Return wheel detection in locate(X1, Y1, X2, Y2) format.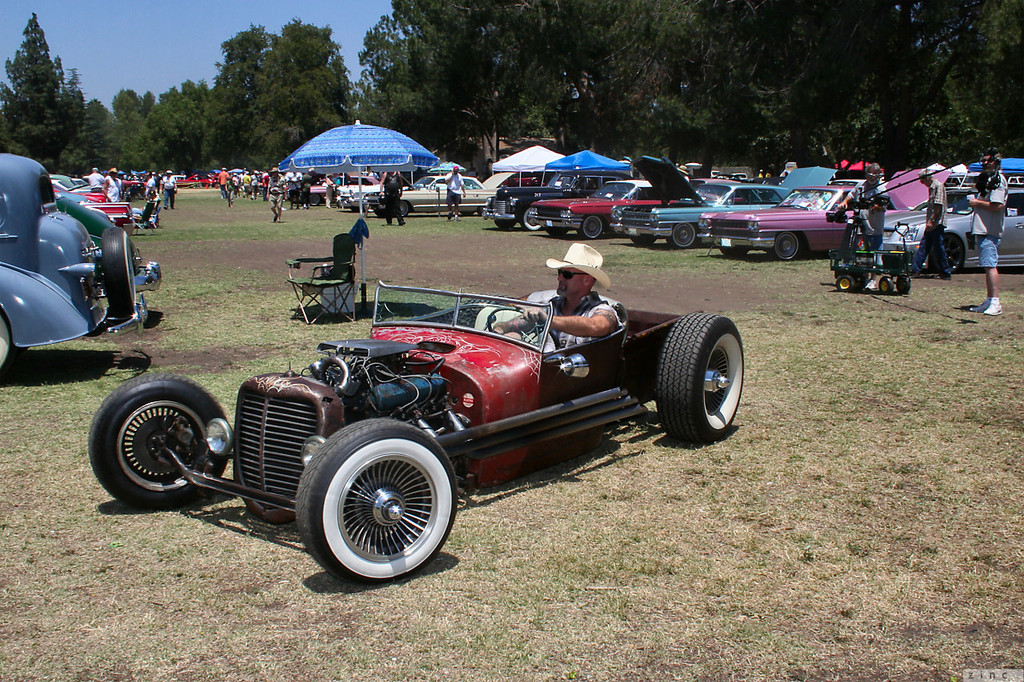
locate(0, 313, 10, 368).
